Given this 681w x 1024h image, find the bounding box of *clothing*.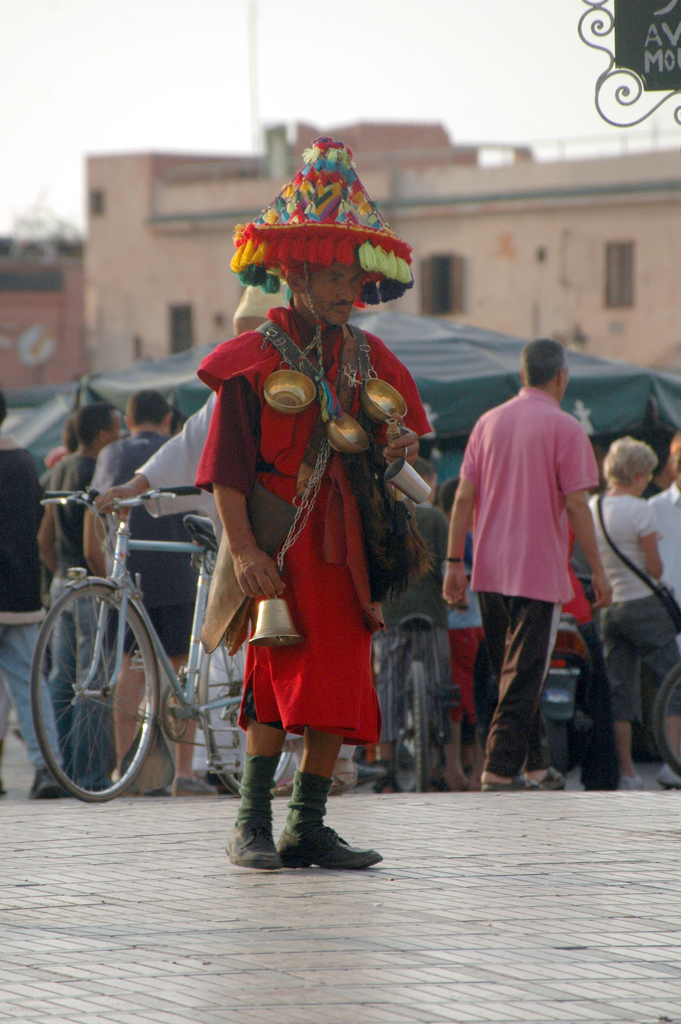
{"left": 90, "top": 422, "right": 207, "bottom": 662}.
